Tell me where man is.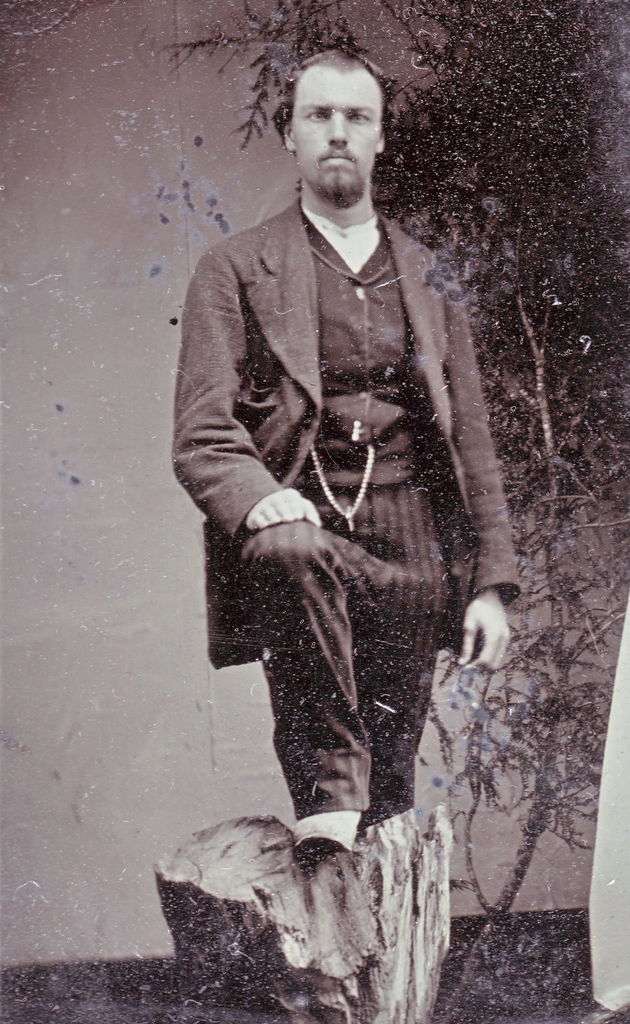
man is at bbox=[170, 74, 529, 898].
